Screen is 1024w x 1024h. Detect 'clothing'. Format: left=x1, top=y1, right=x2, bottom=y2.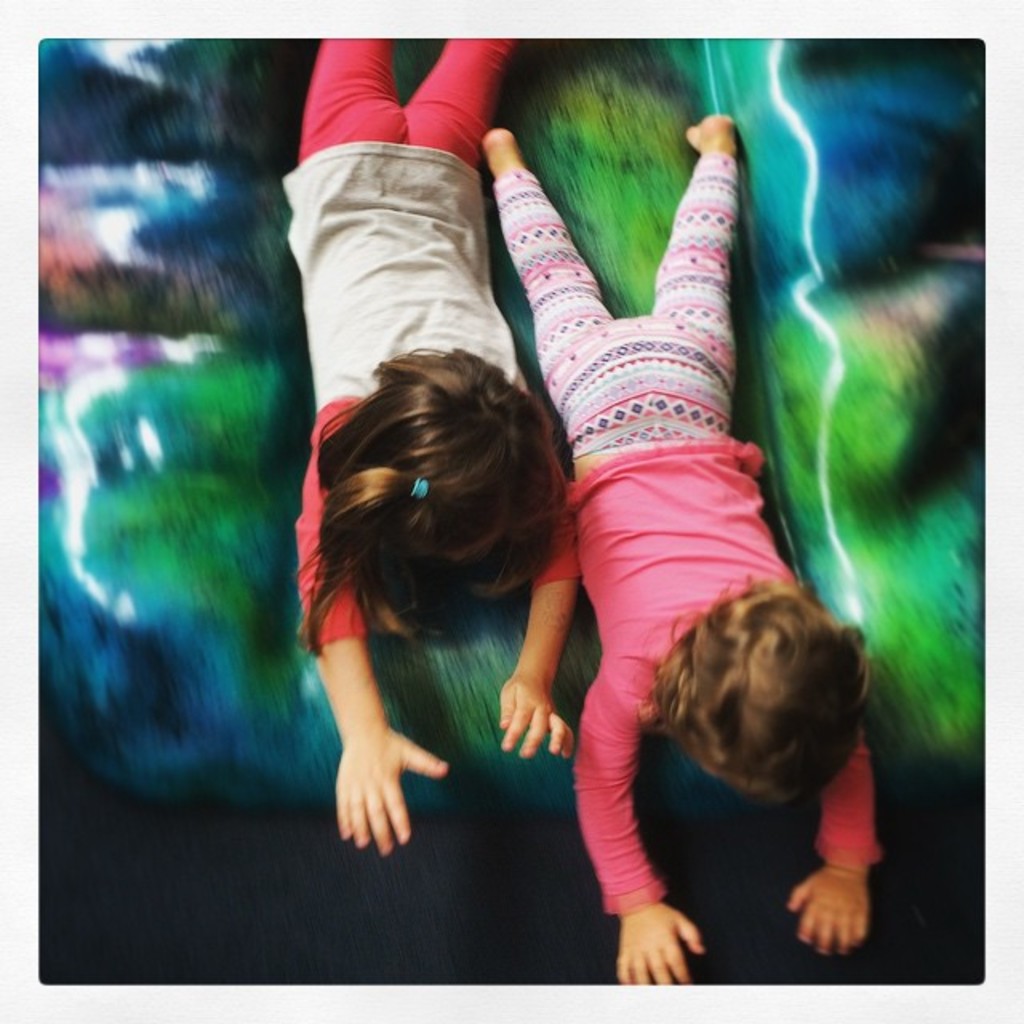
left=288, top=29, right=586, bottom=670.
